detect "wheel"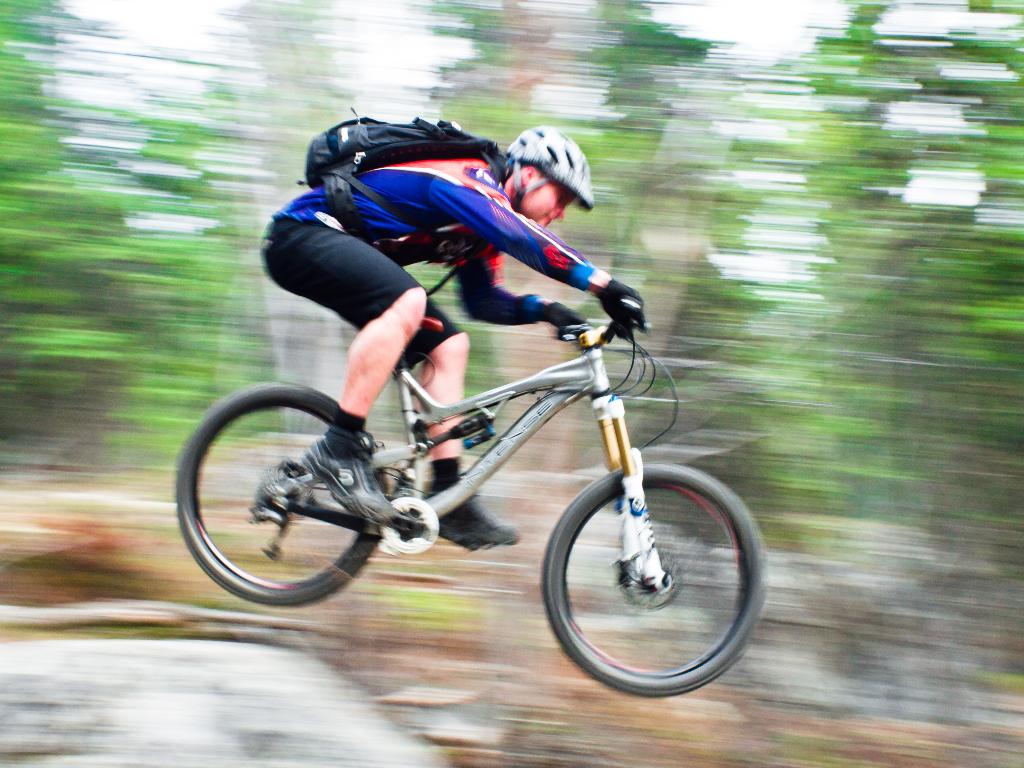
box=[169, 380, 384, 606]
